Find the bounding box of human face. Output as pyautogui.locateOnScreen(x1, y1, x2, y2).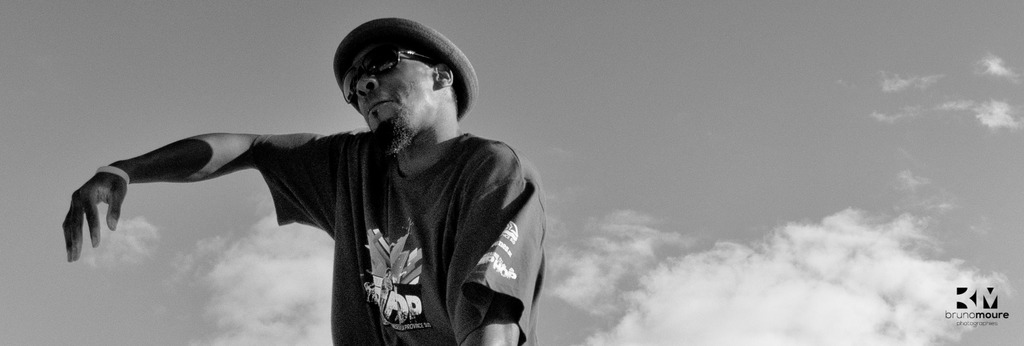
pyautogui.locateOnScreen(346, 38, 431, 141).
